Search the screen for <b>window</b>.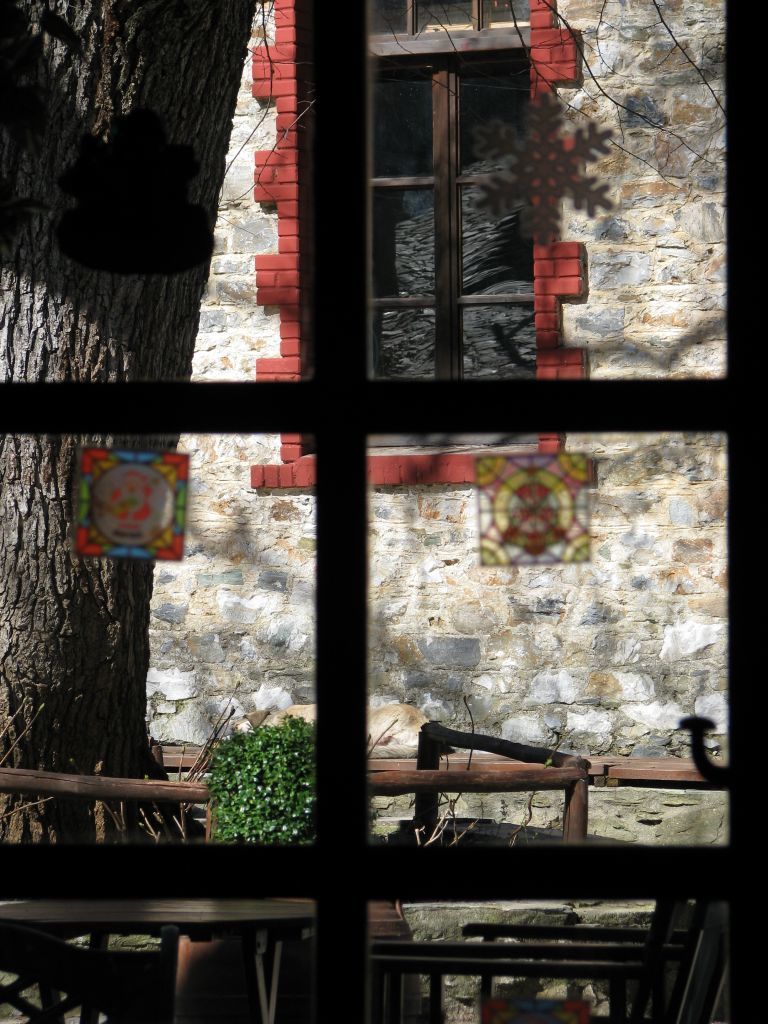
Found at 348, 3, 574, 420.
